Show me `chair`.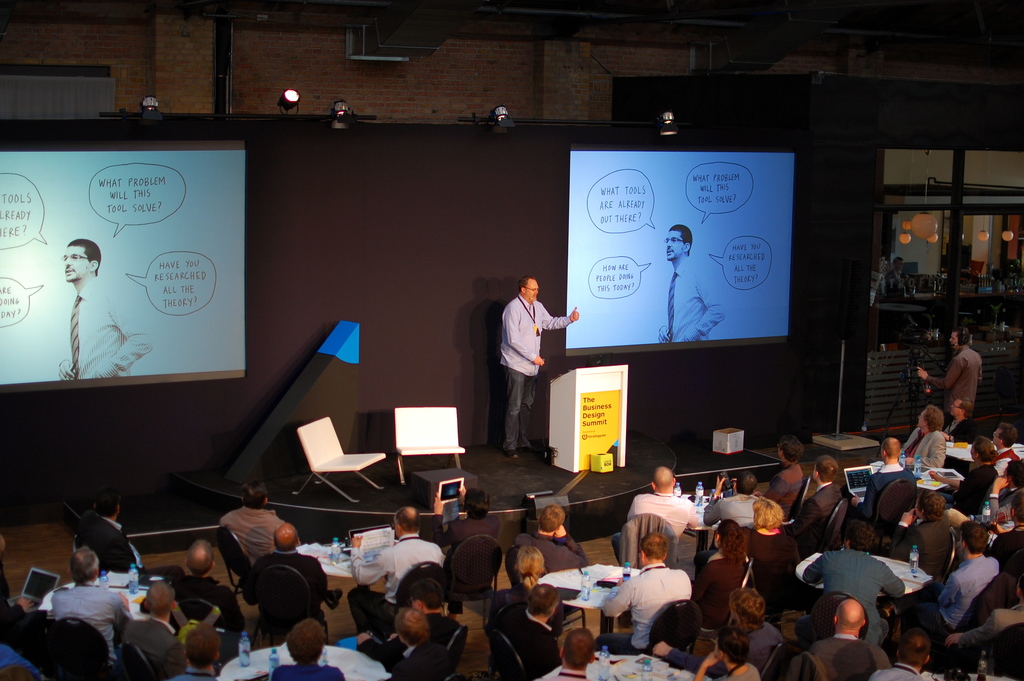
`chair` is here: select_region(648, 597, 699, 655).
